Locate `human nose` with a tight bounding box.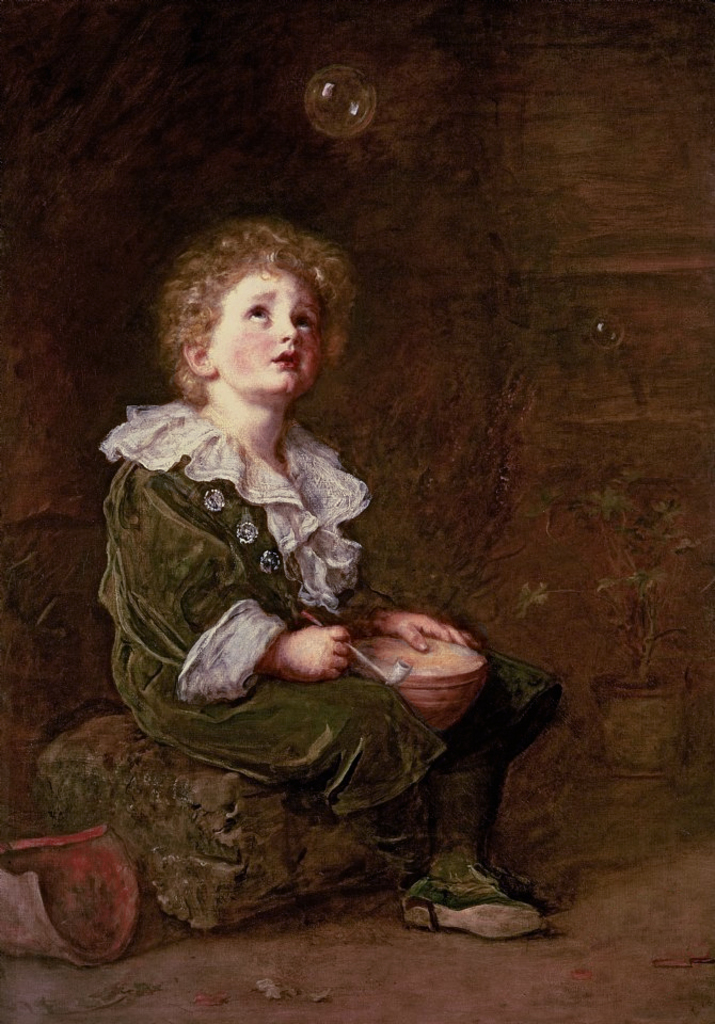
(x1=277, y1=310, x2=302, y2=342).
